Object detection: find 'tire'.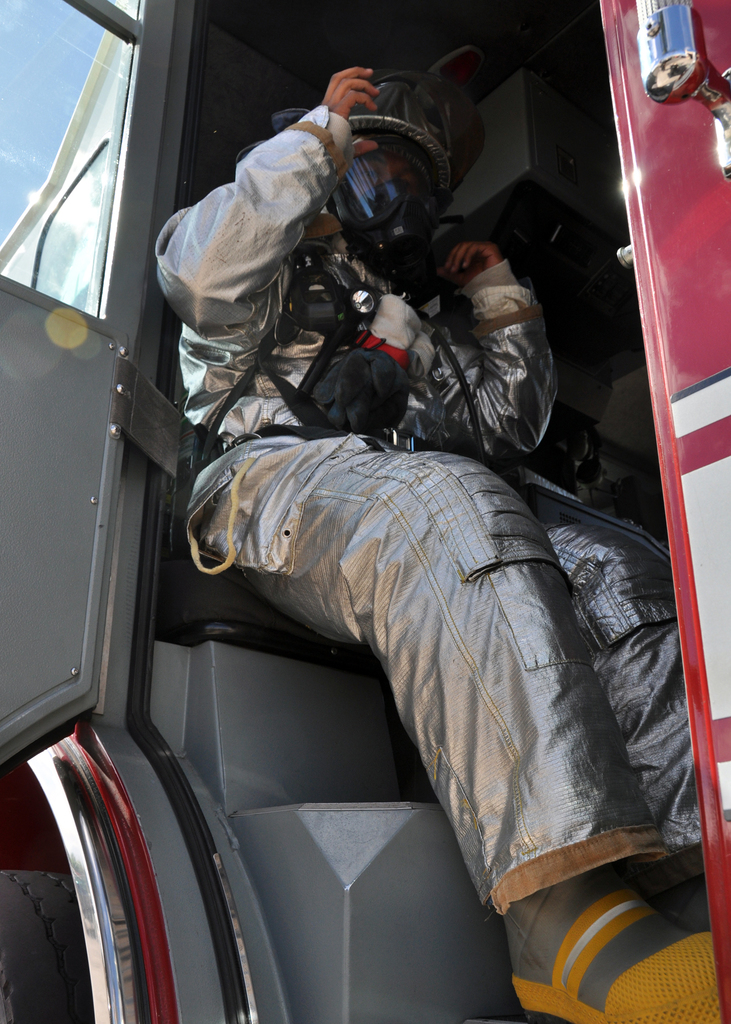
0:865:130:1023.
